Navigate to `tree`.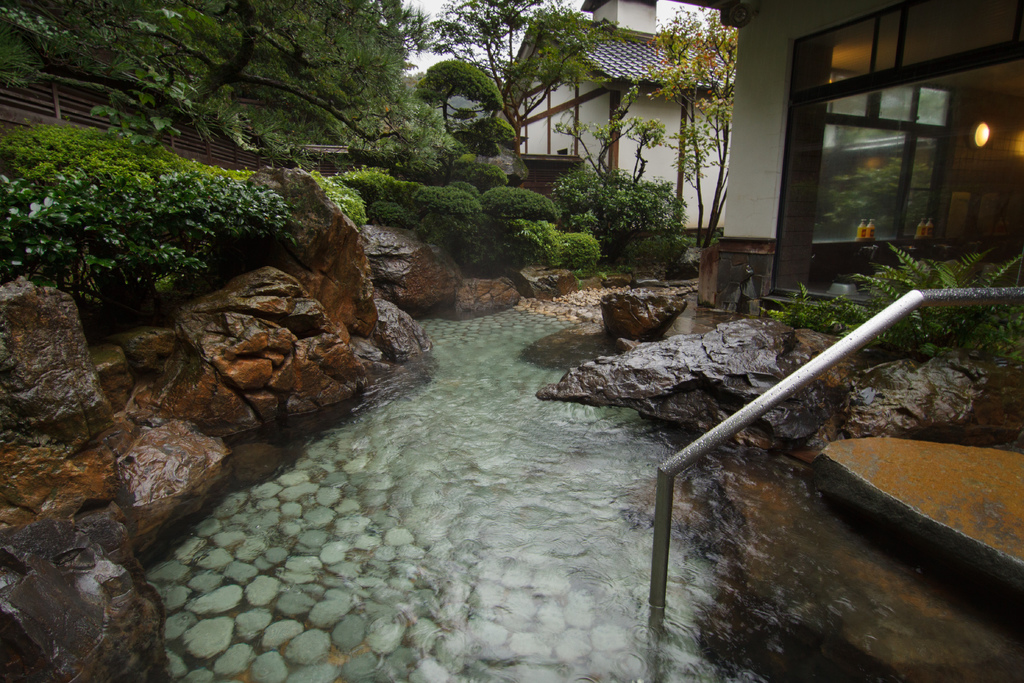
Navigation target: bbox=[417, 55, 511, 115].
